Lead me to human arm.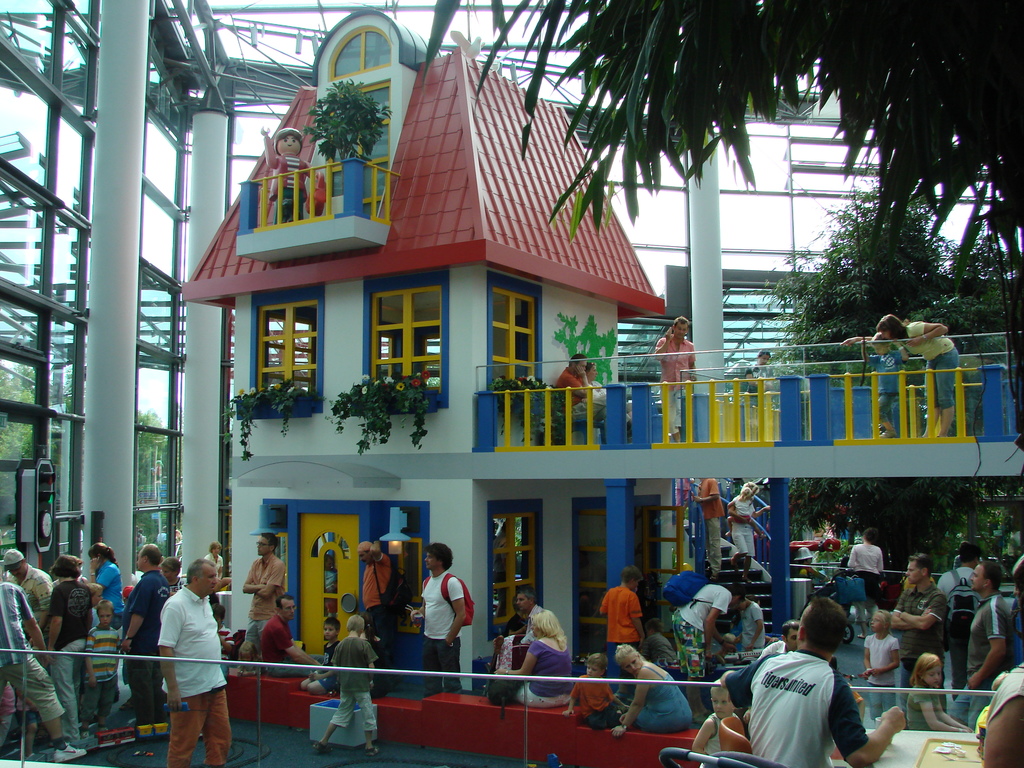
Lead to x1=371, y1=539, x2=385, y2=564.
